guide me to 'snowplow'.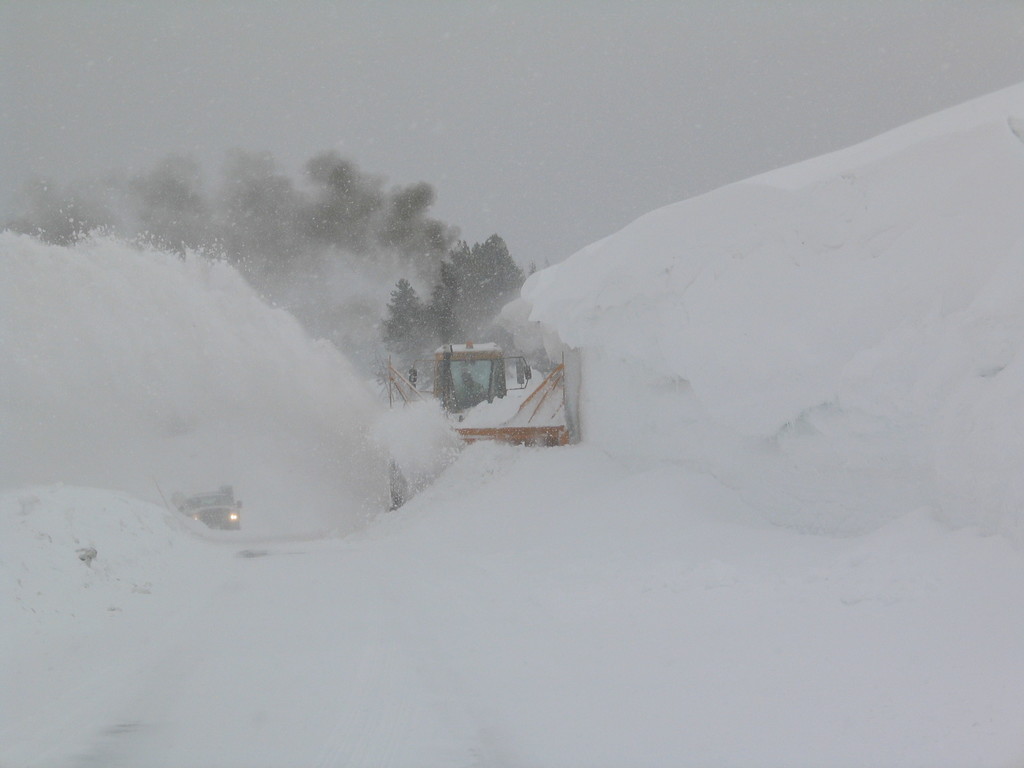
Guidance: x1=384, y1=339, x2=571, y2=508.
